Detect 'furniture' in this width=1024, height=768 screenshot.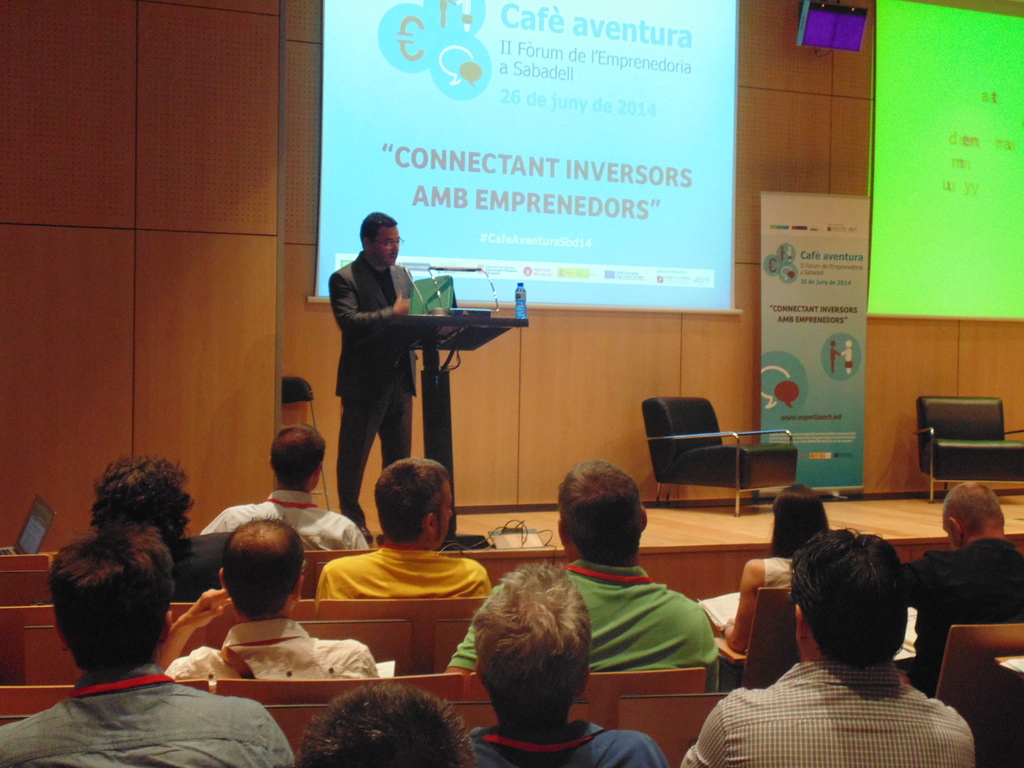
Detection: [639, 396, 800, 518].
